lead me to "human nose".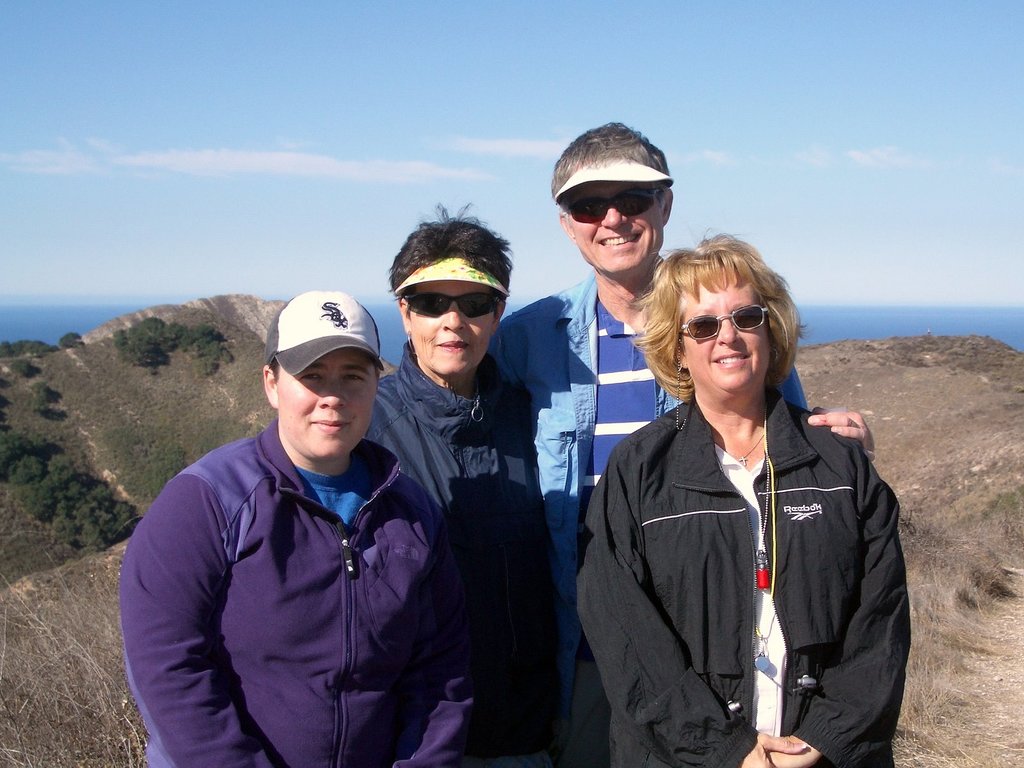
Lead to 314 379 349 409.
